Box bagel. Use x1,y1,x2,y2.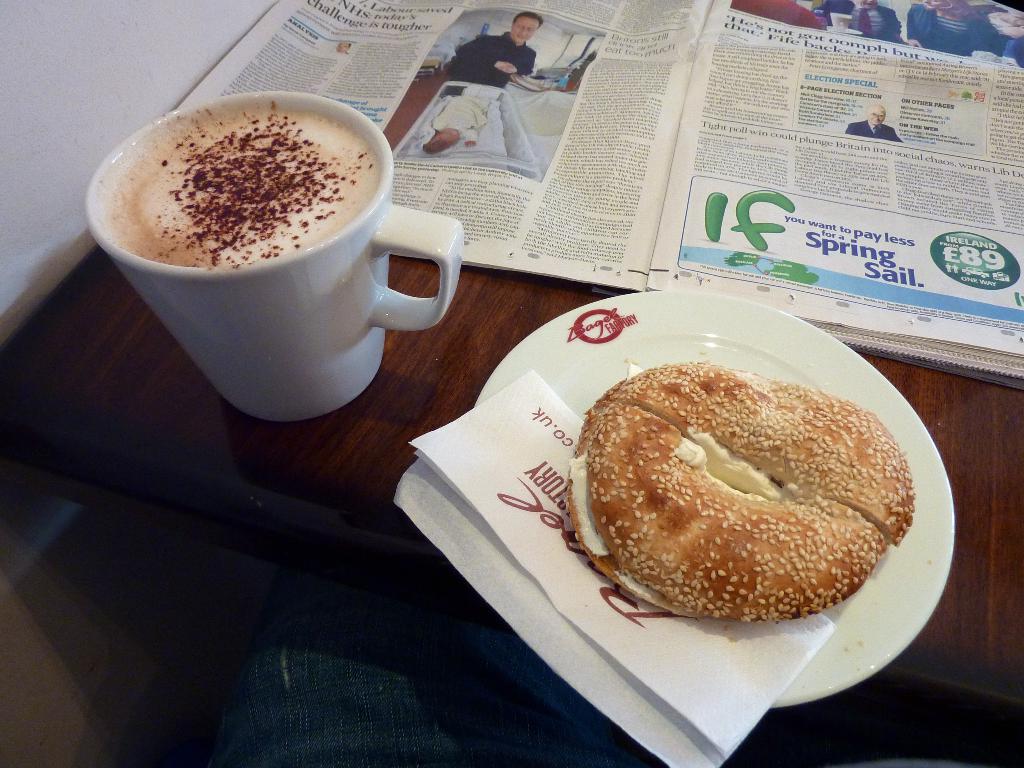
566,356,918,625.
